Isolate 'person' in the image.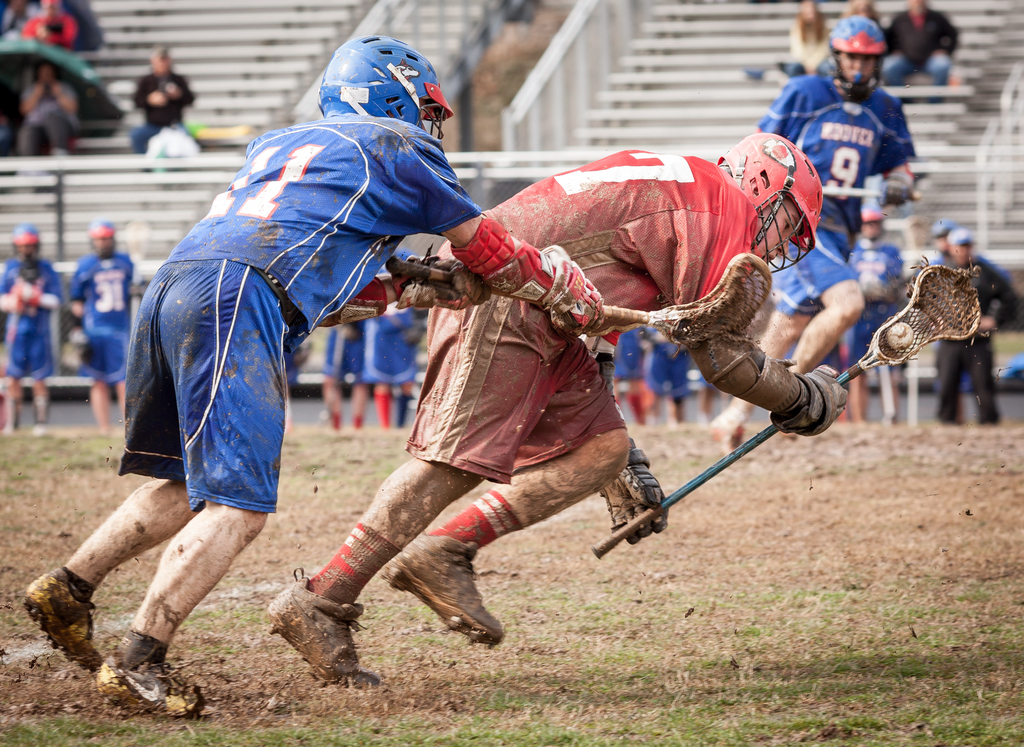
Isolated region: bbox(913, 209, 1009, 278).
